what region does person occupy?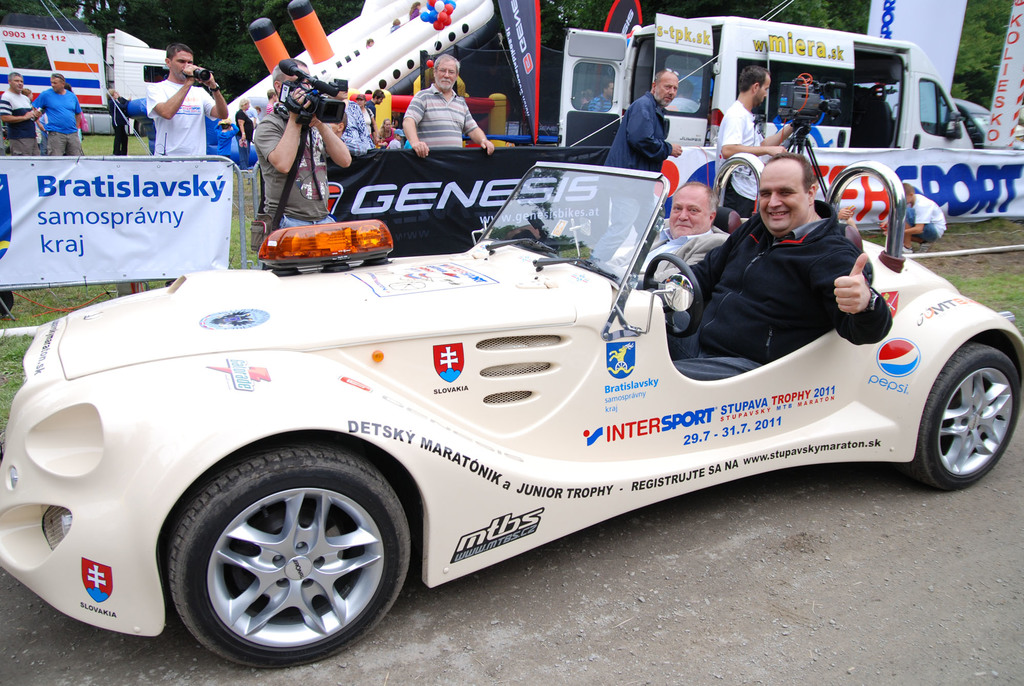
[232,131,252,161].
